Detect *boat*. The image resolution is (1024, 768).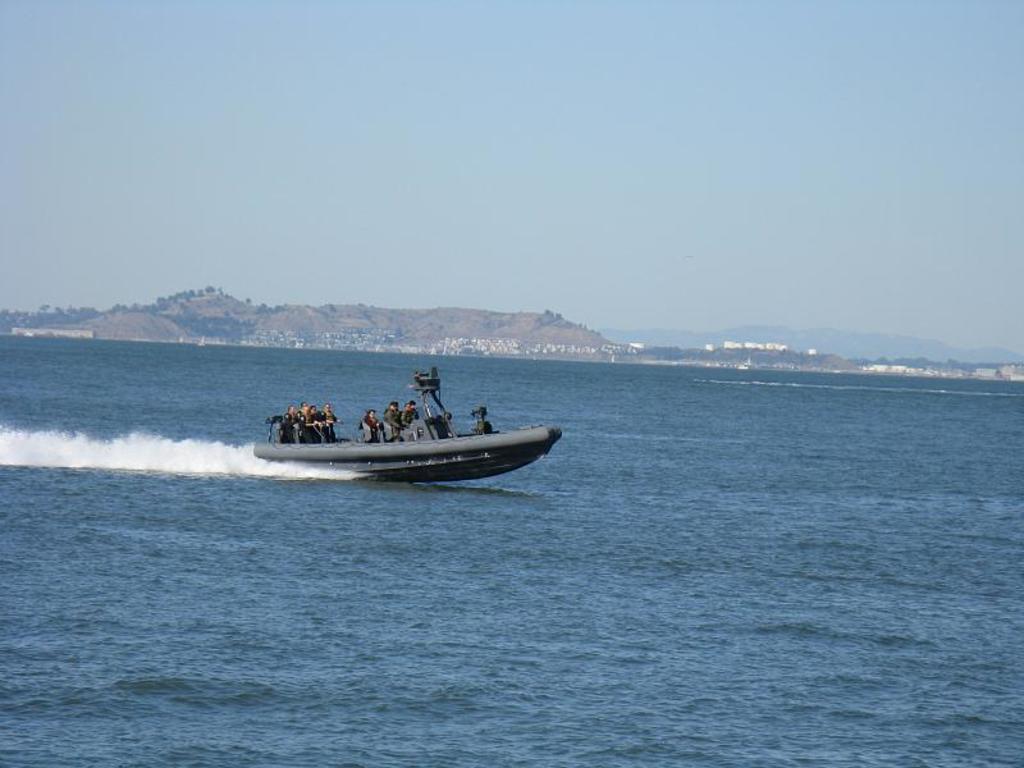
(257,372,562,484).
